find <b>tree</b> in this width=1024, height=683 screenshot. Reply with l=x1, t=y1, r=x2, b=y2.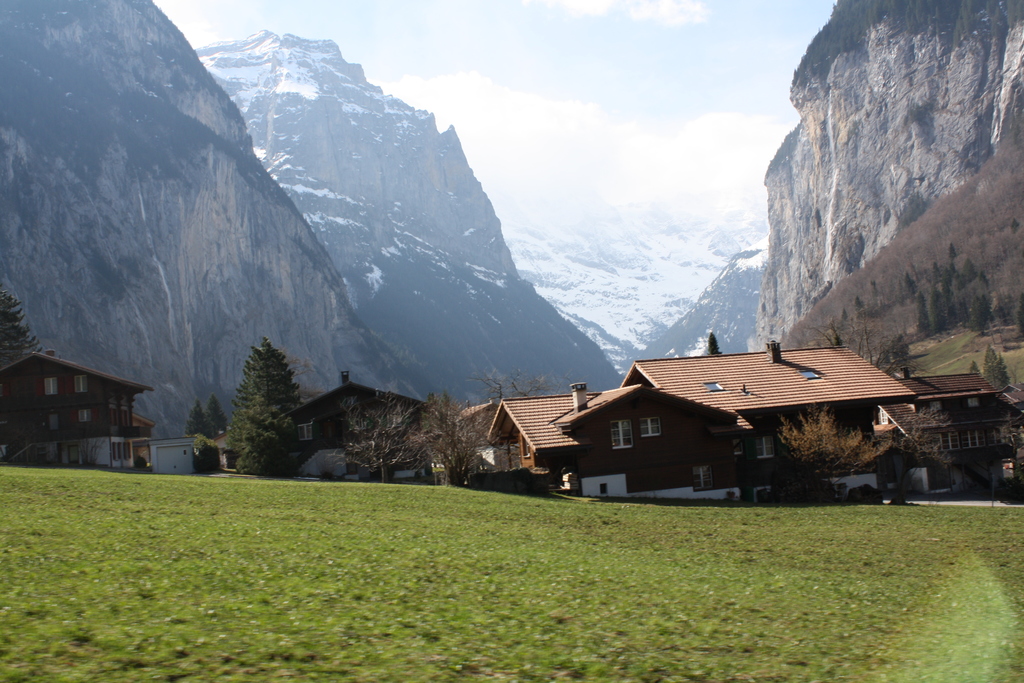
l=969, t=344, r=1010, b=397.
